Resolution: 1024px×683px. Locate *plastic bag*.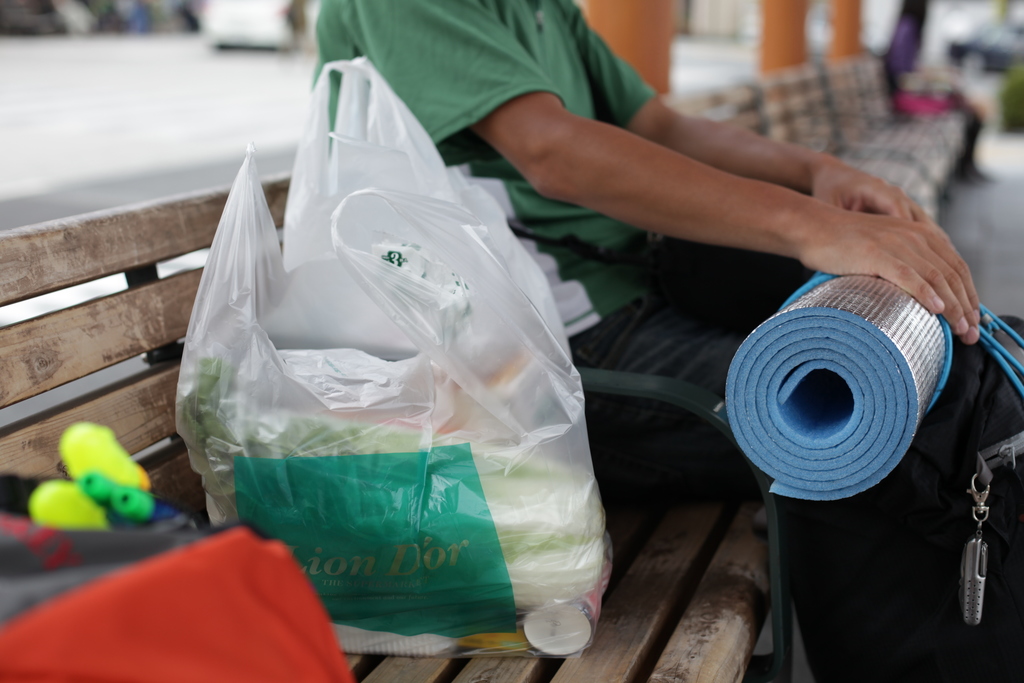
detection(276, 49, 499, 349).
